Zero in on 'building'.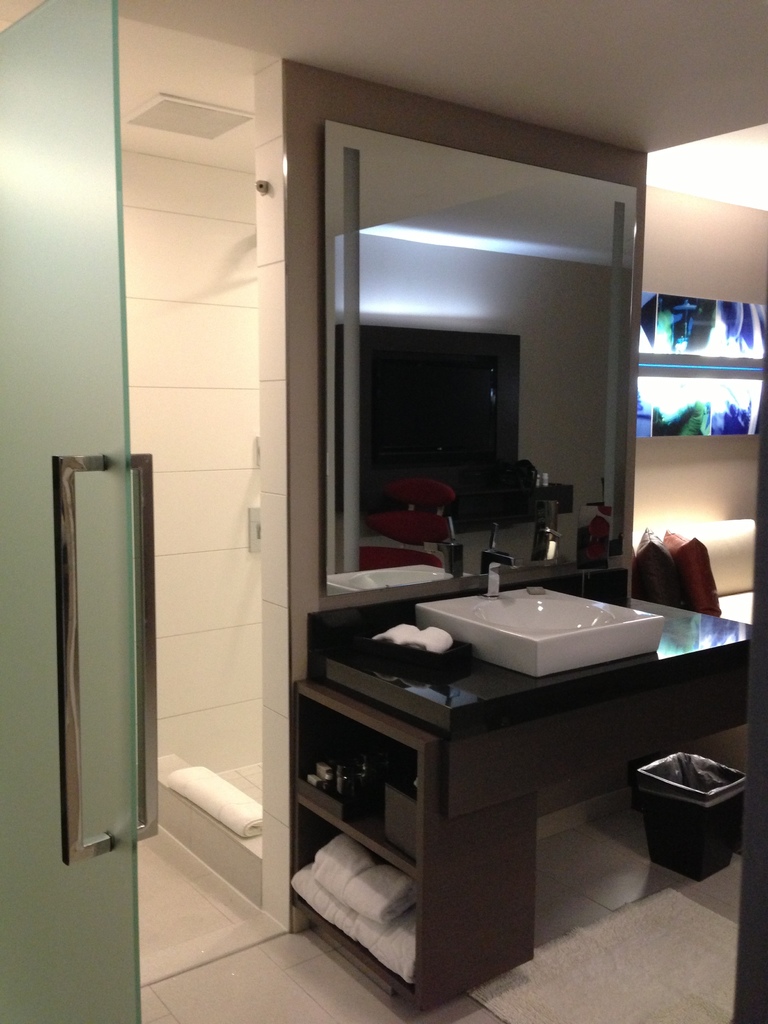
Zeroed in: crop(0, 0, 767, 1023).
